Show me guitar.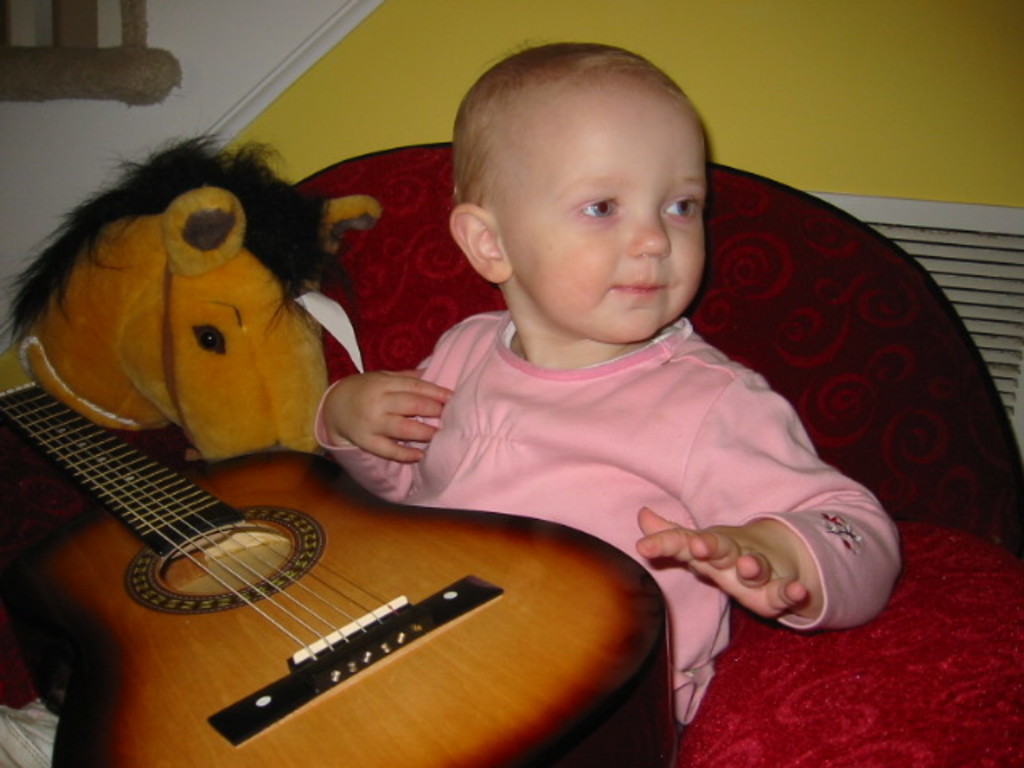
guitar is here: bbox=[0, 384, 682, 766].
